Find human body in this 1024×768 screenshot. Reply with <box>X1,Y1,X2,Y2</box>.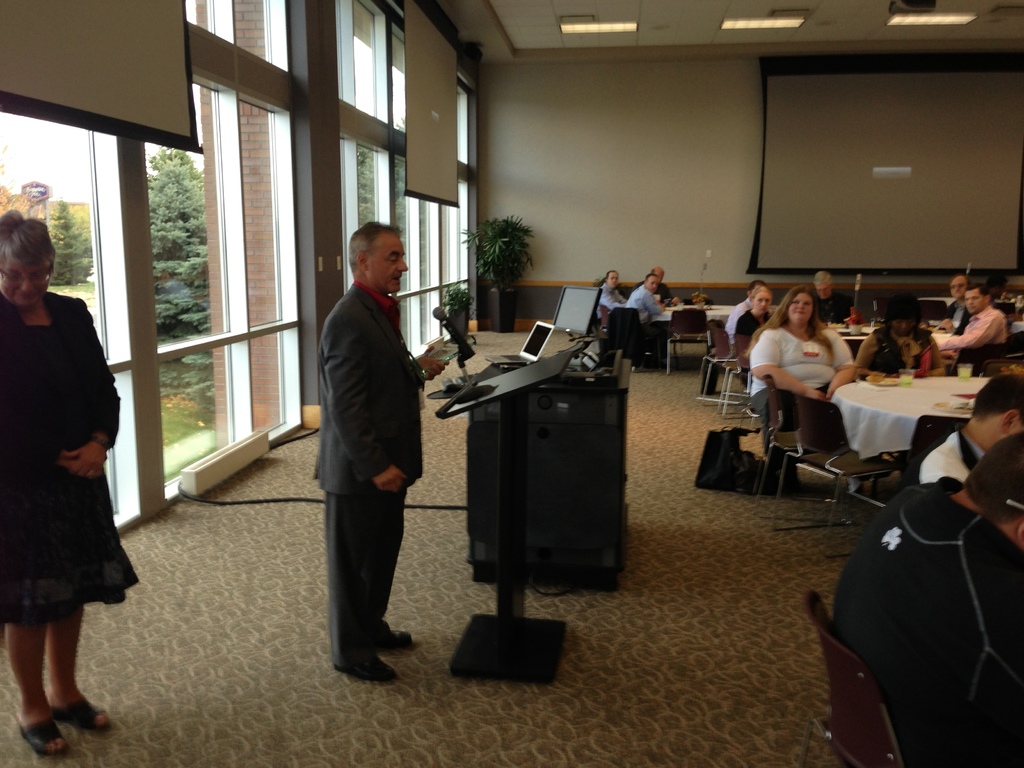
<box>637,280,678,303</box>.
